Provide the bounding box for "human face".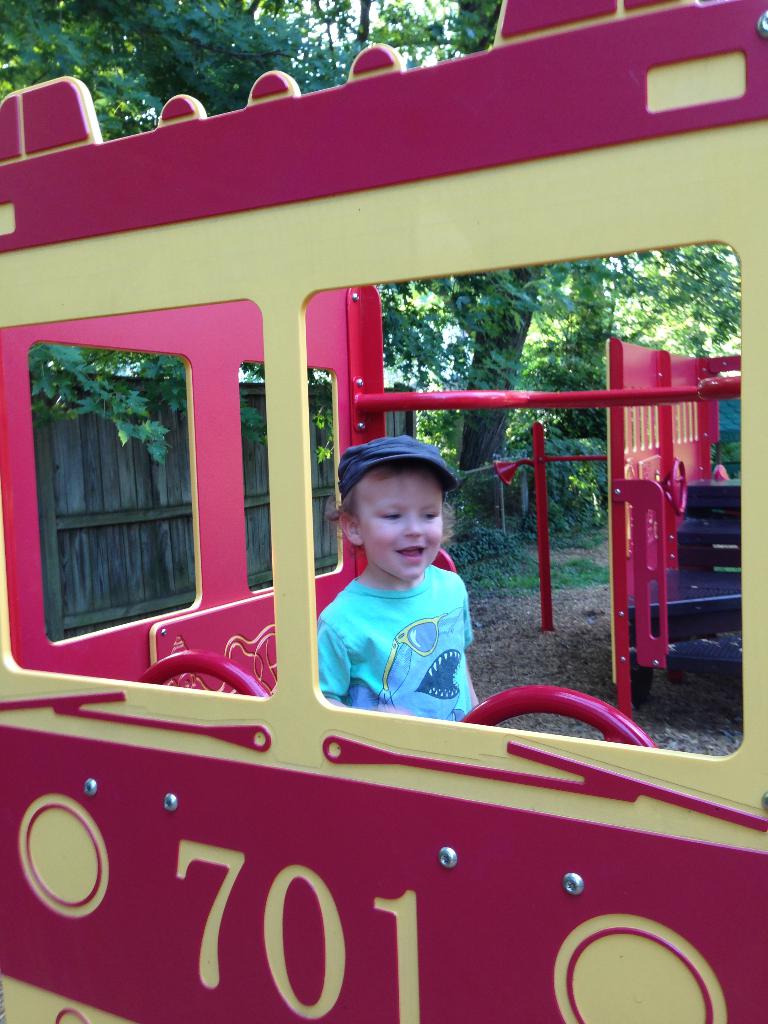
(left=357, top=467, right=441, bottom=586).
